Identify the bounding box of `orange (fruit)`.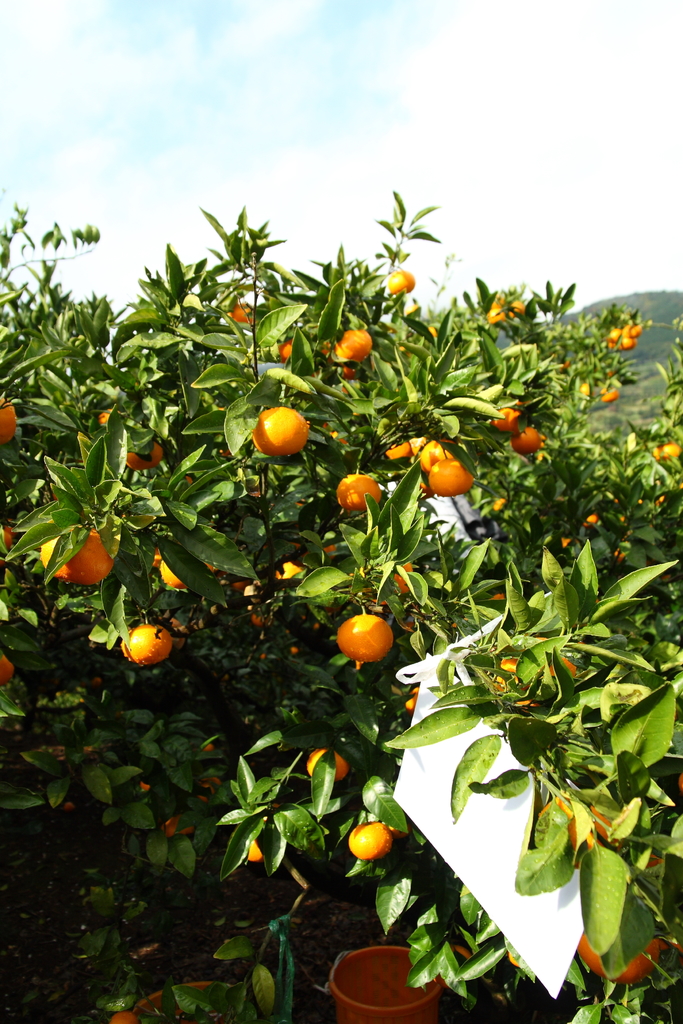
<box>604,321,641,353</box>.
